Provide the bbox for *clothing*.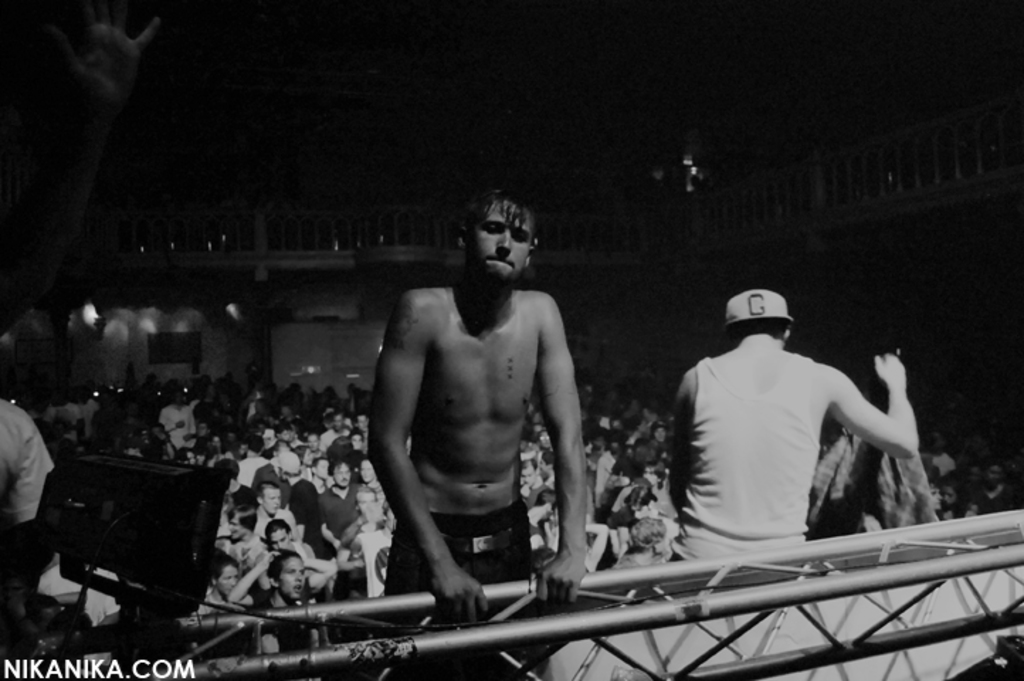
bbox=(668, 331, 828, 566).
